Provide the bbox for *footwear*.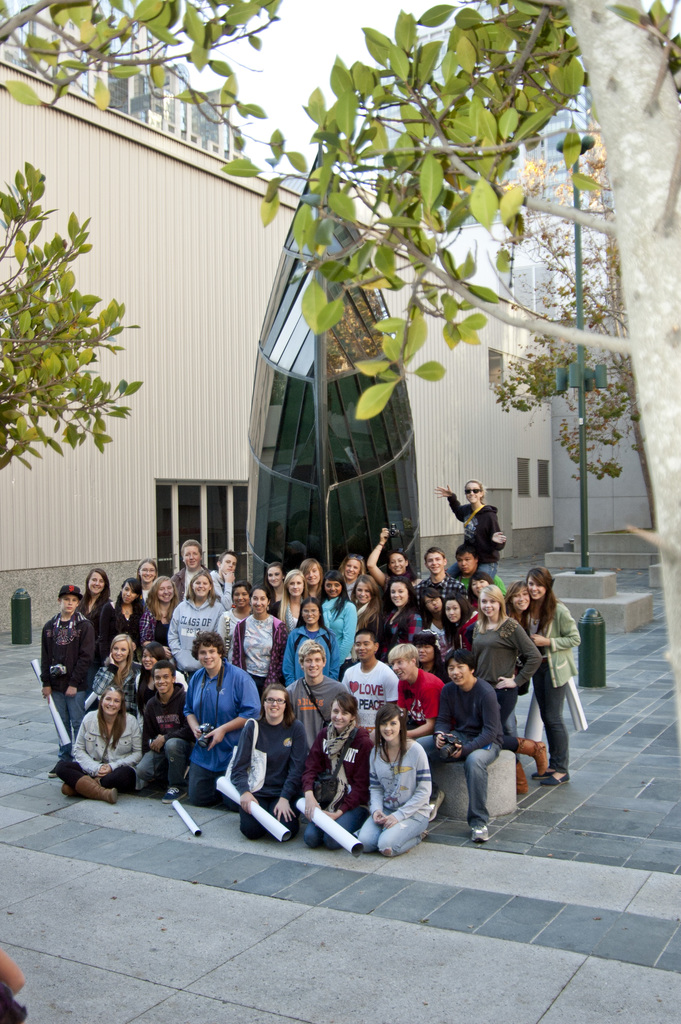
<bbox>471, 824, 492, 844</bbox>.
